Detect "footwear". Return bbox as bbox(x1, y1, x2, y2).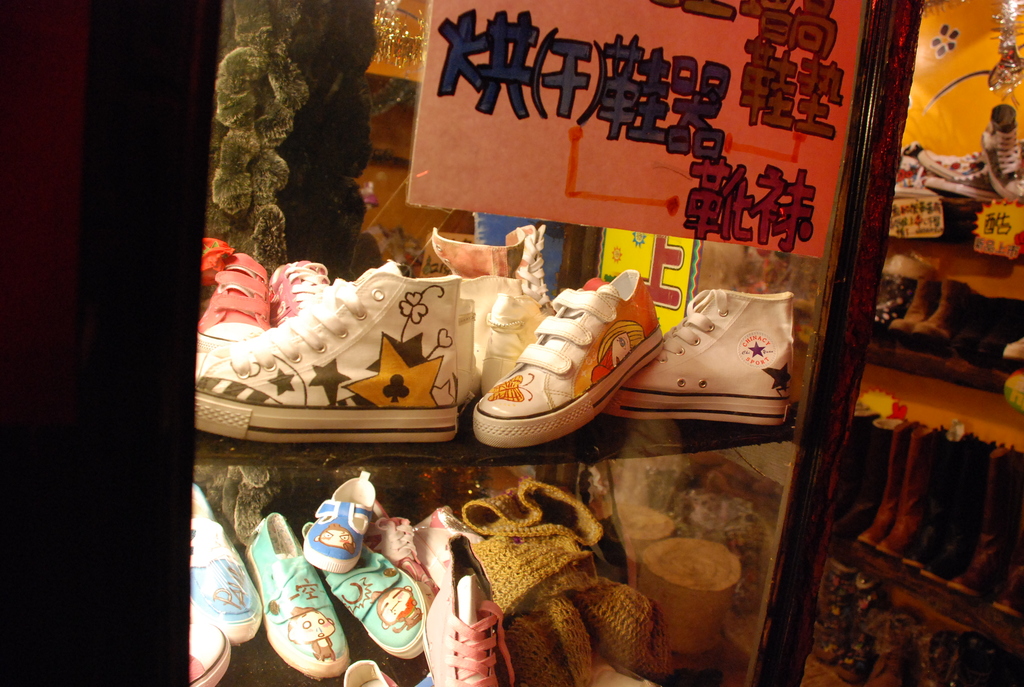
bbox(194, 254, 276, 345).
